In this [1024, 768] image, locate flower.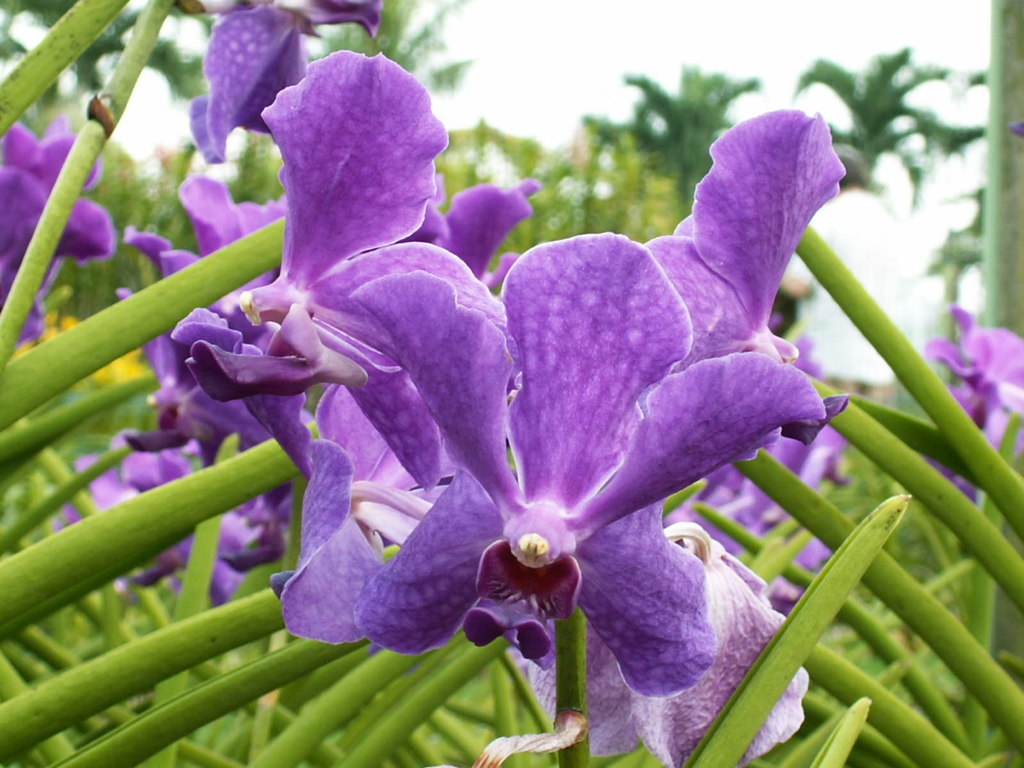
Bounding box: region(46, 423, 205, 596).
